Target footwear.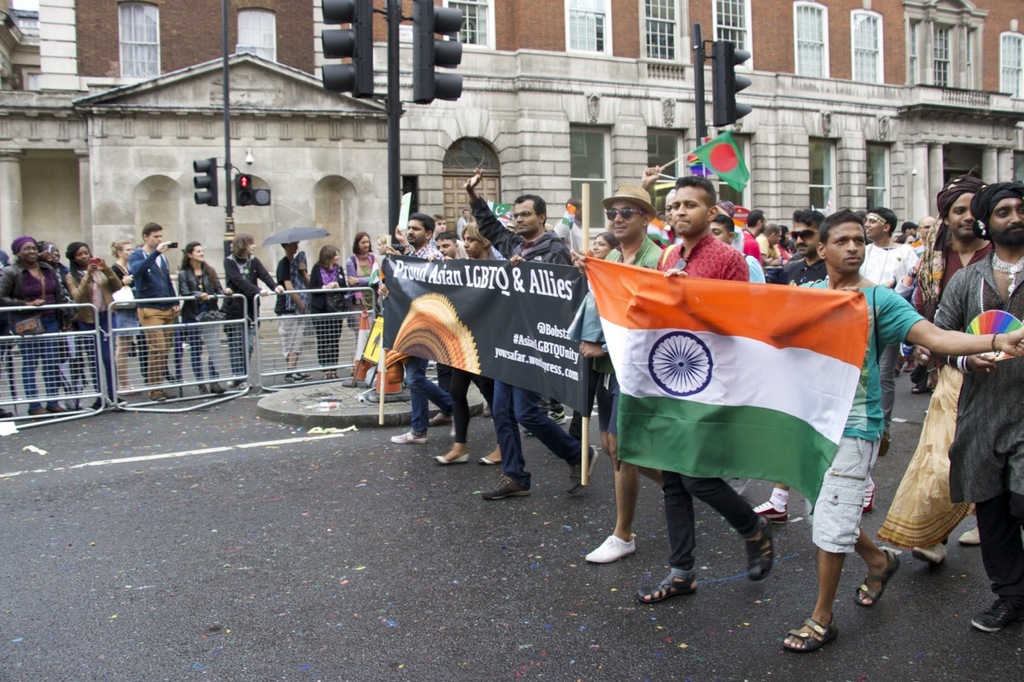
Target region: [636,572,702,605].
